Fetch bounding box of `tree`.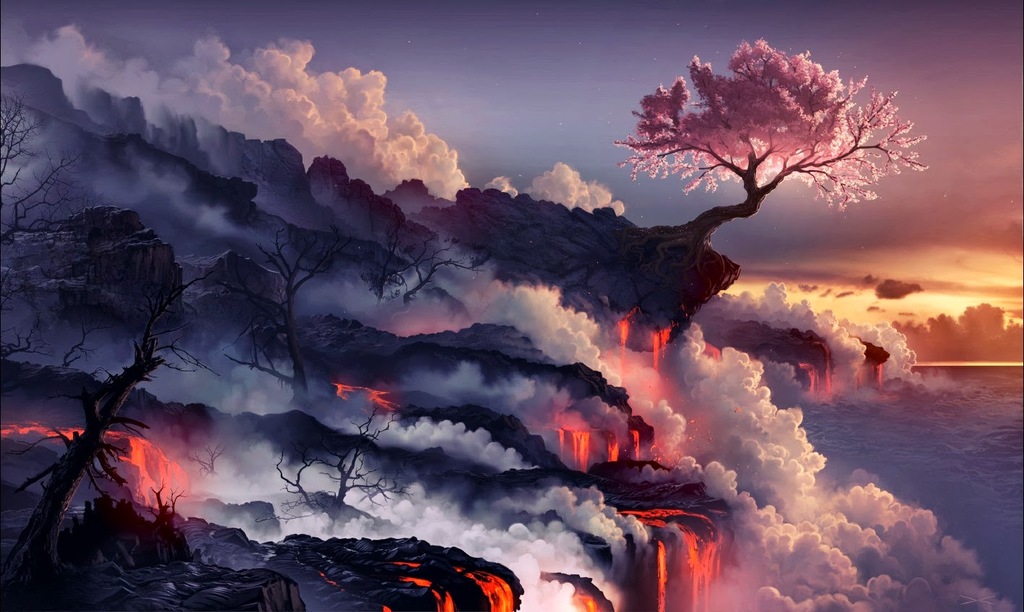
Bbox: 218:220:343:411.
